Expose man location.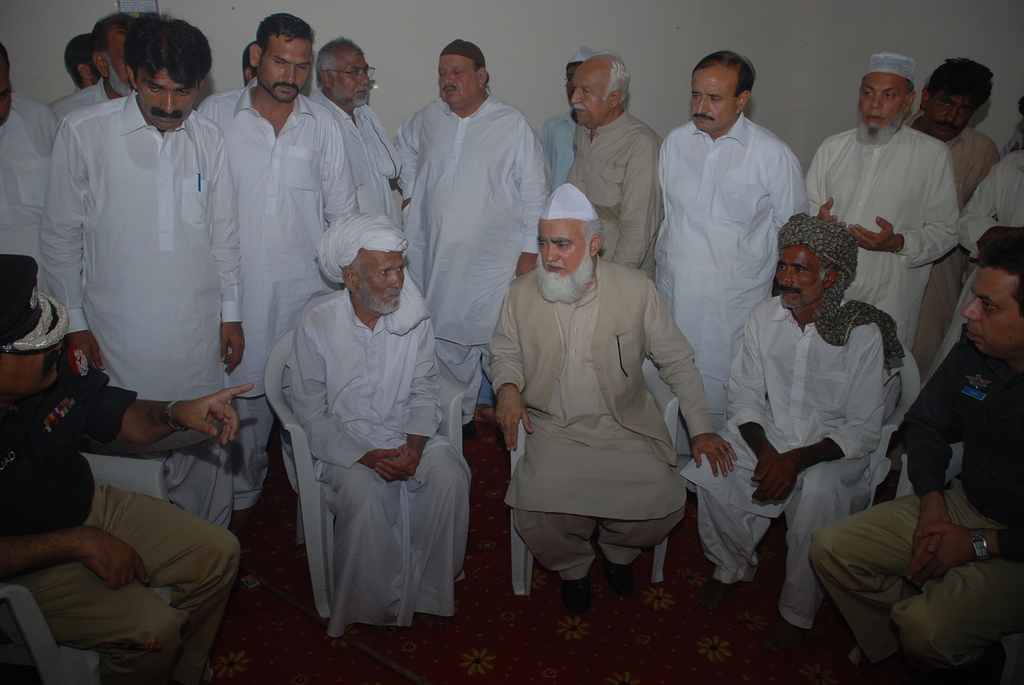
Exposed at (x1=70, y1=31, x2=95, y2=94).
